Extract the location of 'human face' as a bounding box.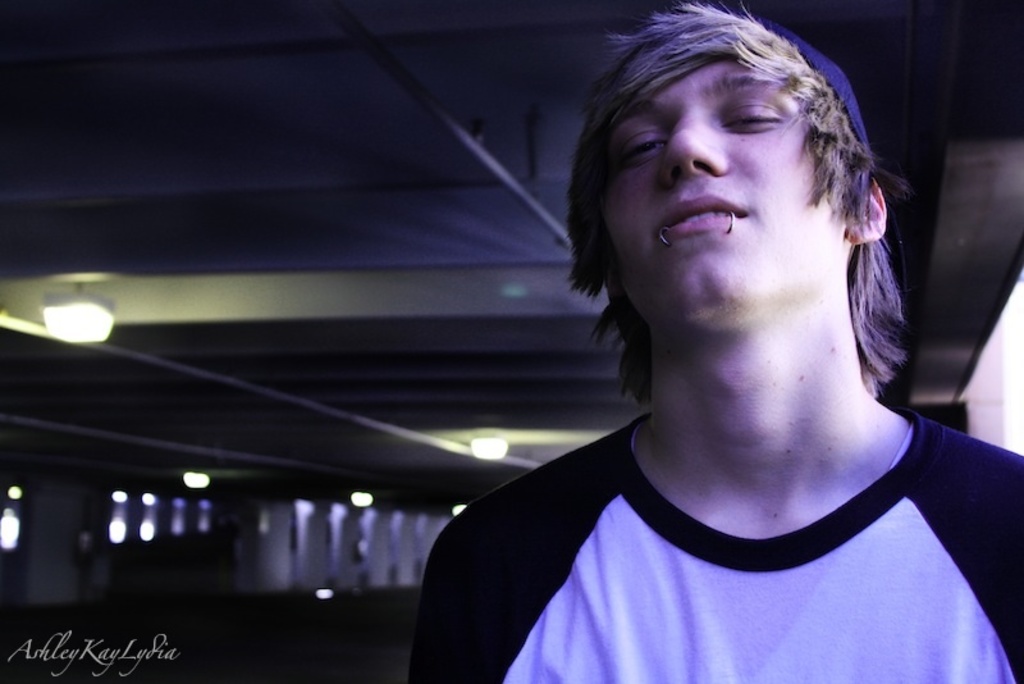
{"x1": 605, "y1": 56, "x2": 814, "y2": 315}.
